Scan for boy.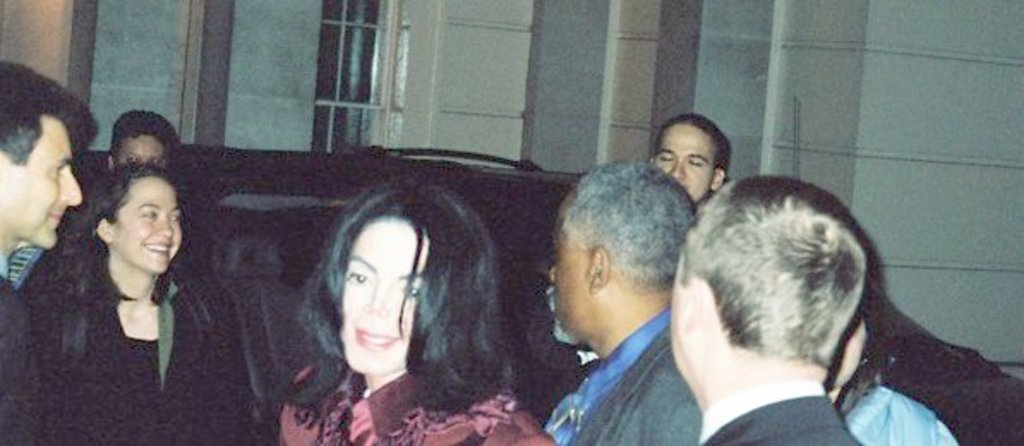
Scan result: box(650, 113, 732, 209).
